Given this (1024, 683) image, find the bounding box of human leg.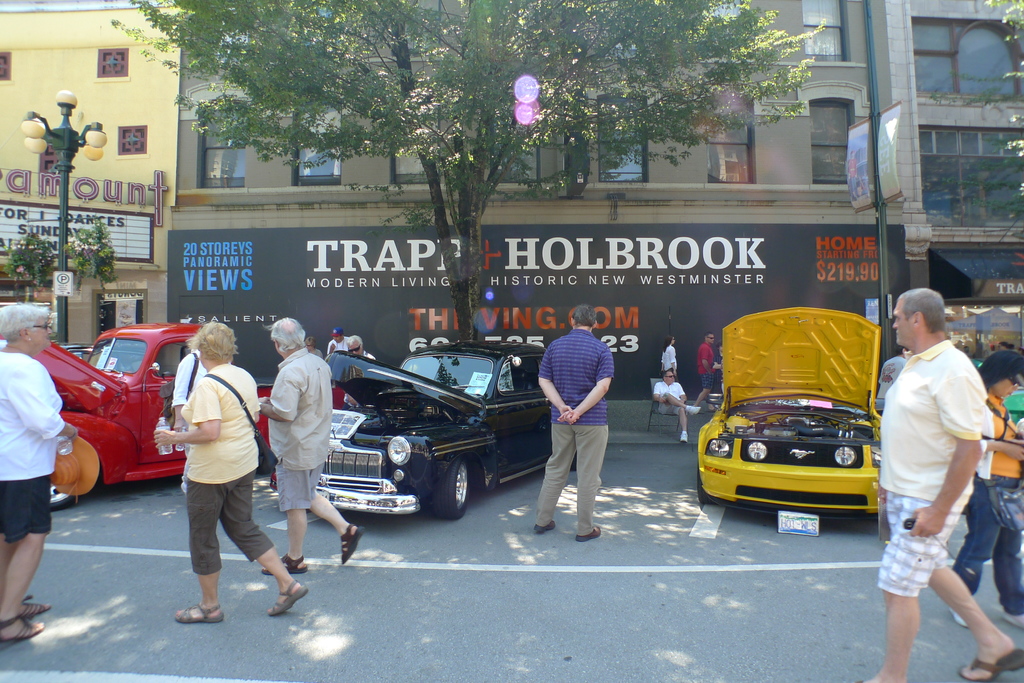
(x1=674, y1=406, x2=689, y2=445).
